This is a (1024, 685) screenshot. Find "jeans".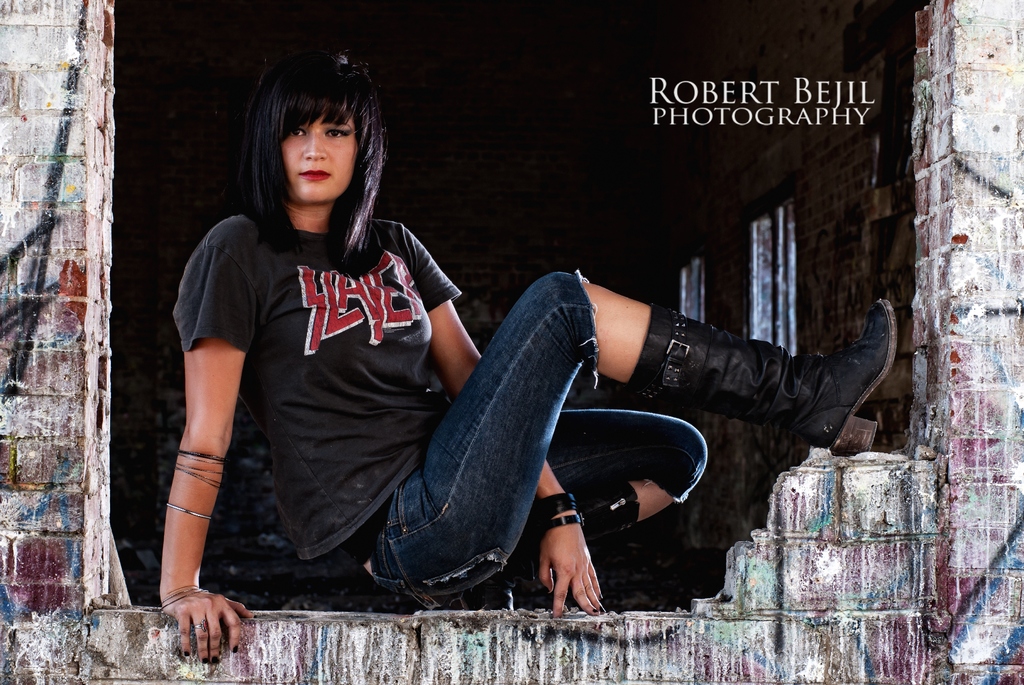
Bounding box: bbox(358, 282, 674, 607).
